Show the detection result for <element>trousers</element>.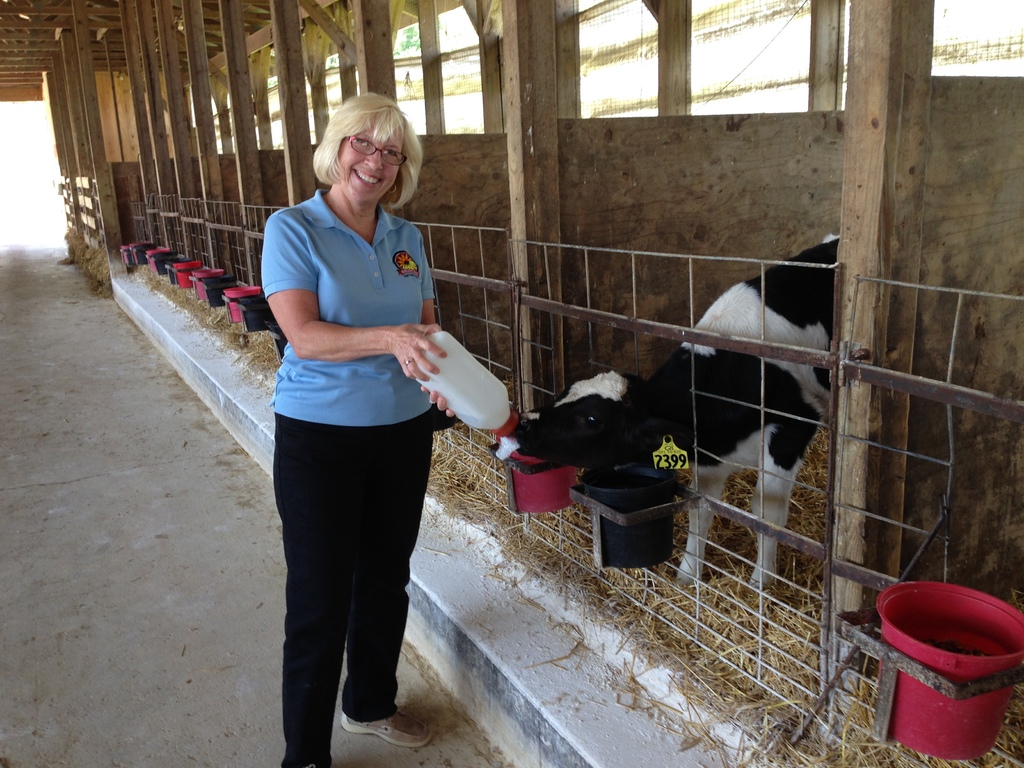
[280,404,438,767].
